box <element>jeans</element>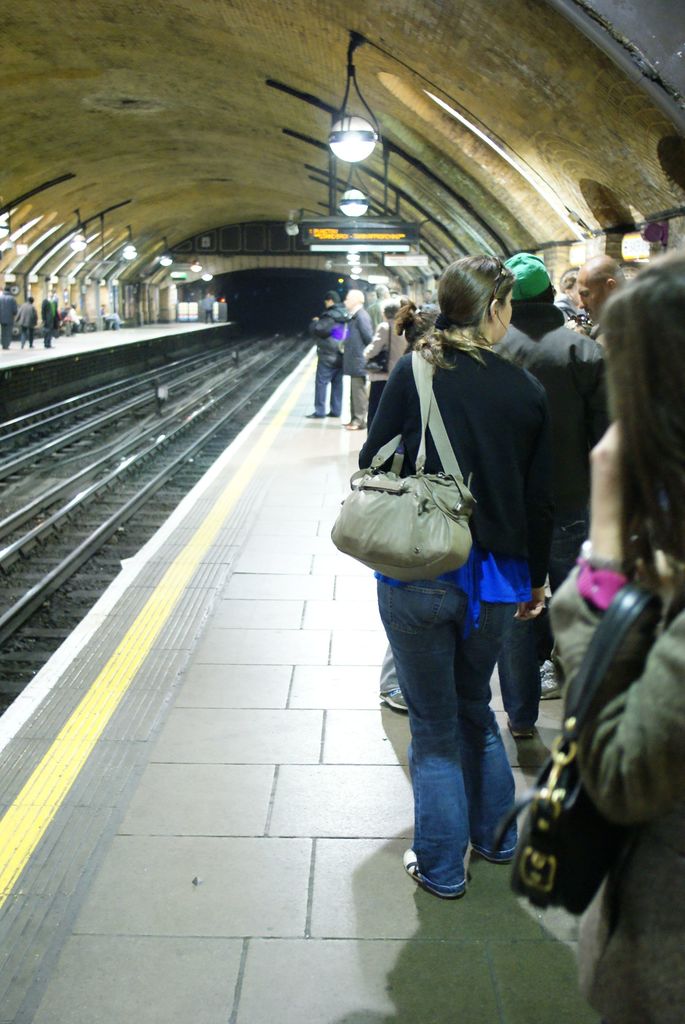
383,592,543,906
